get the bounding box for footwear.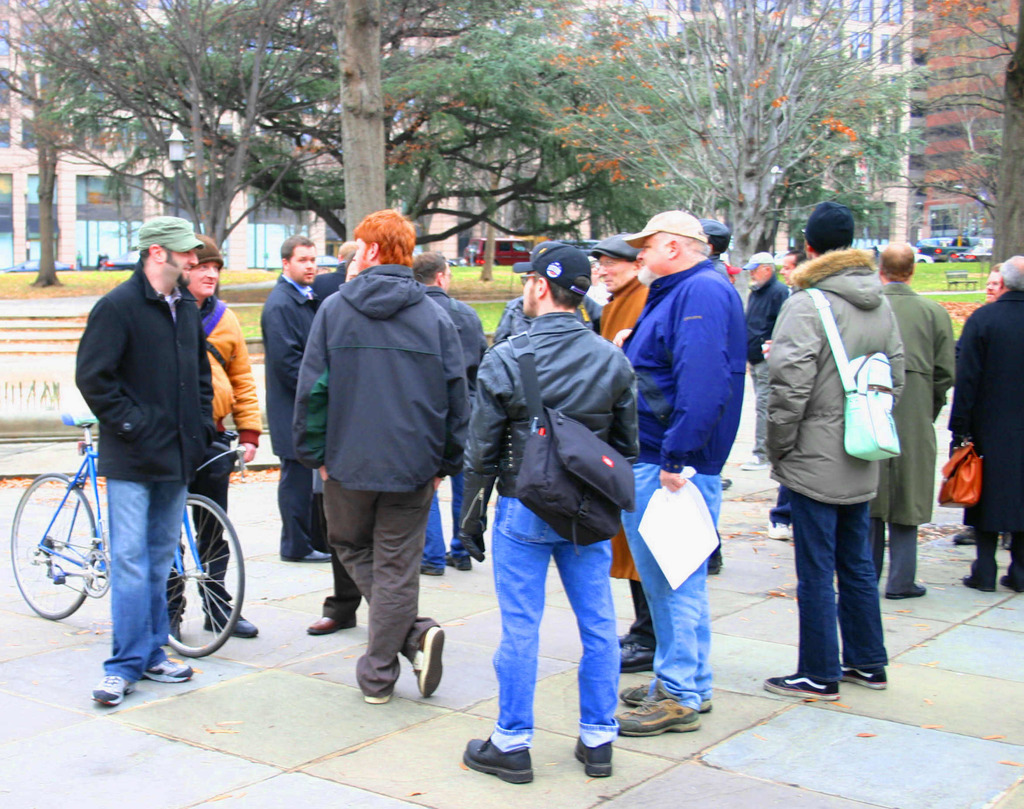
x1=1003, y1=532, x2=1010, y2=551.
